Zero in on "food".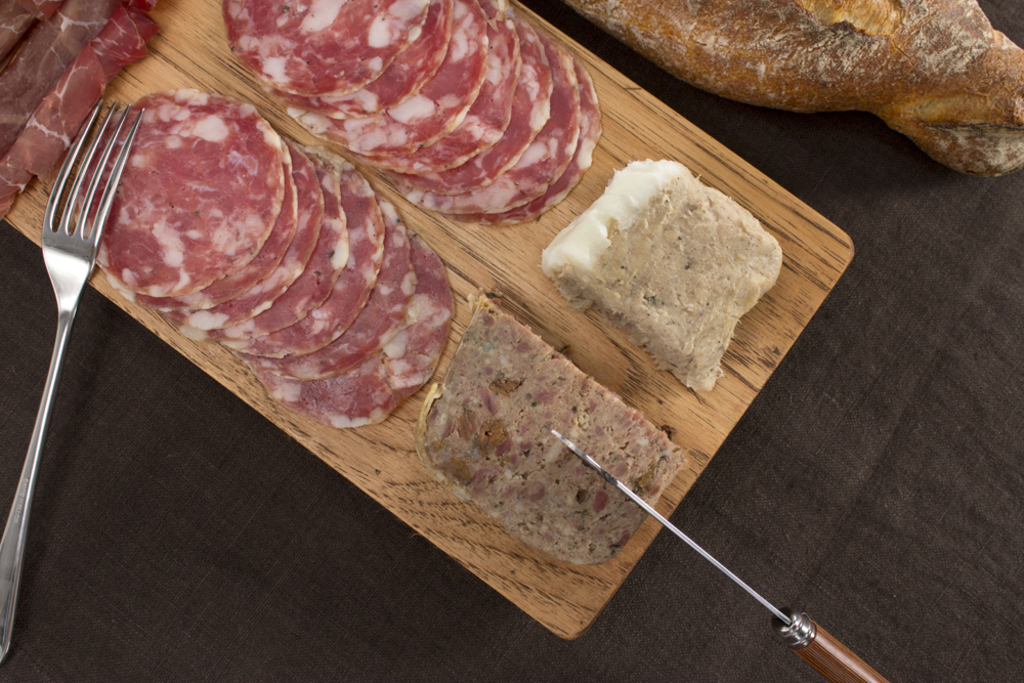
Zeroed in: crop(68, 81, 455, 432).
